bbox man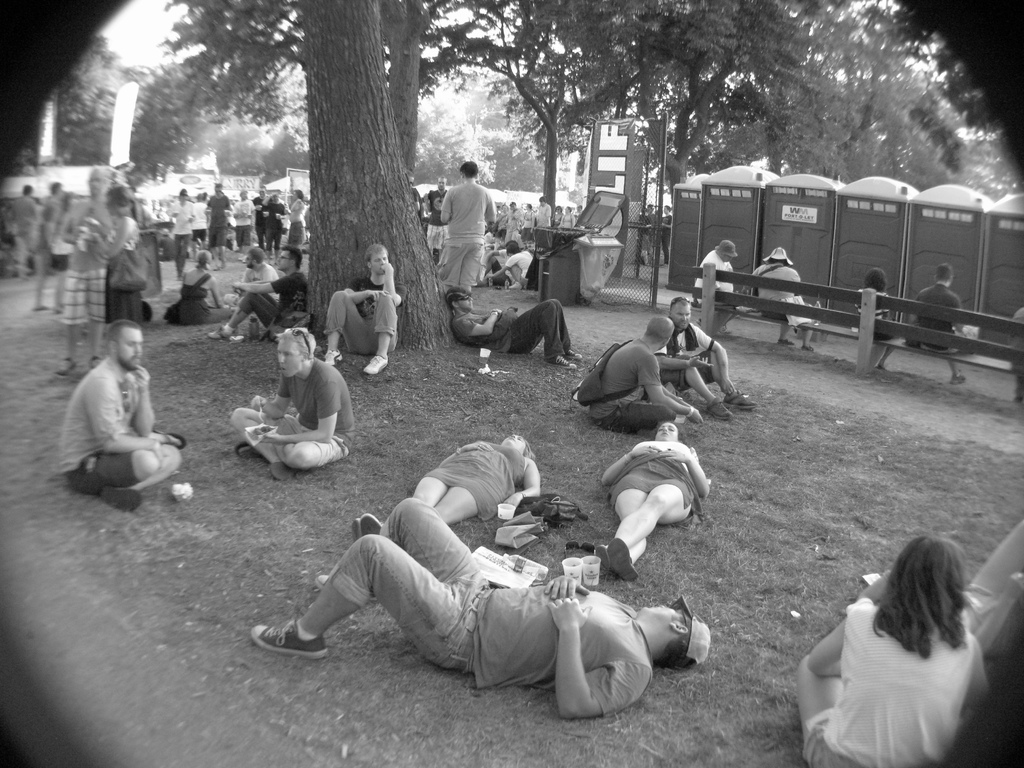
{"left": 260, "top": 486, "right": 691, "bottom": 721}
